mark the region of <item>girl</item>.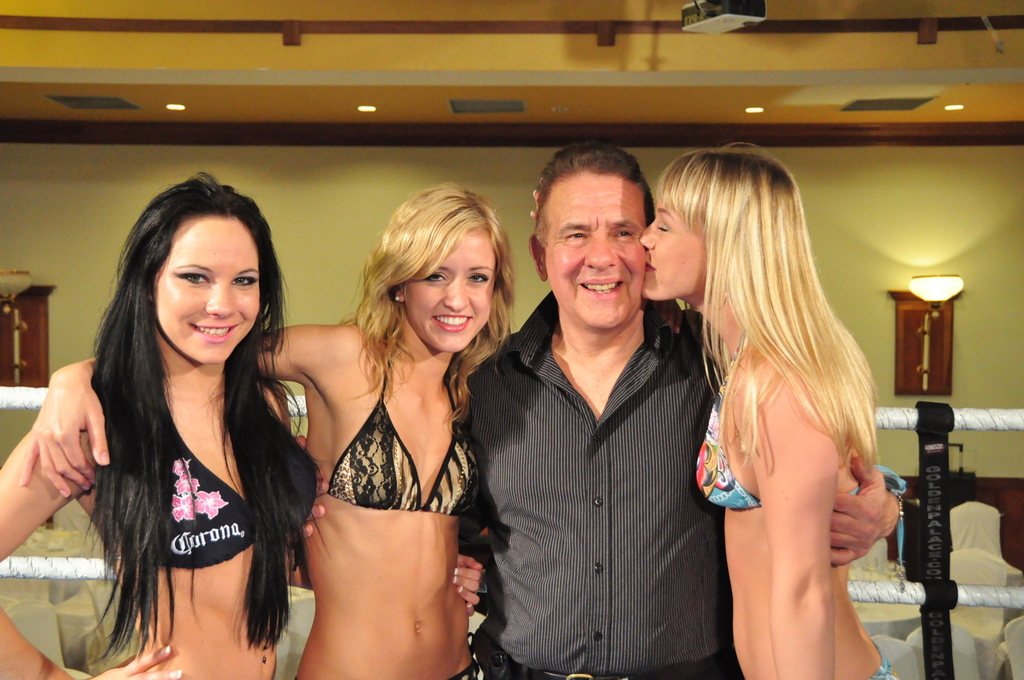
Region: x1=20, y1=178, x2=519, y2=679.
